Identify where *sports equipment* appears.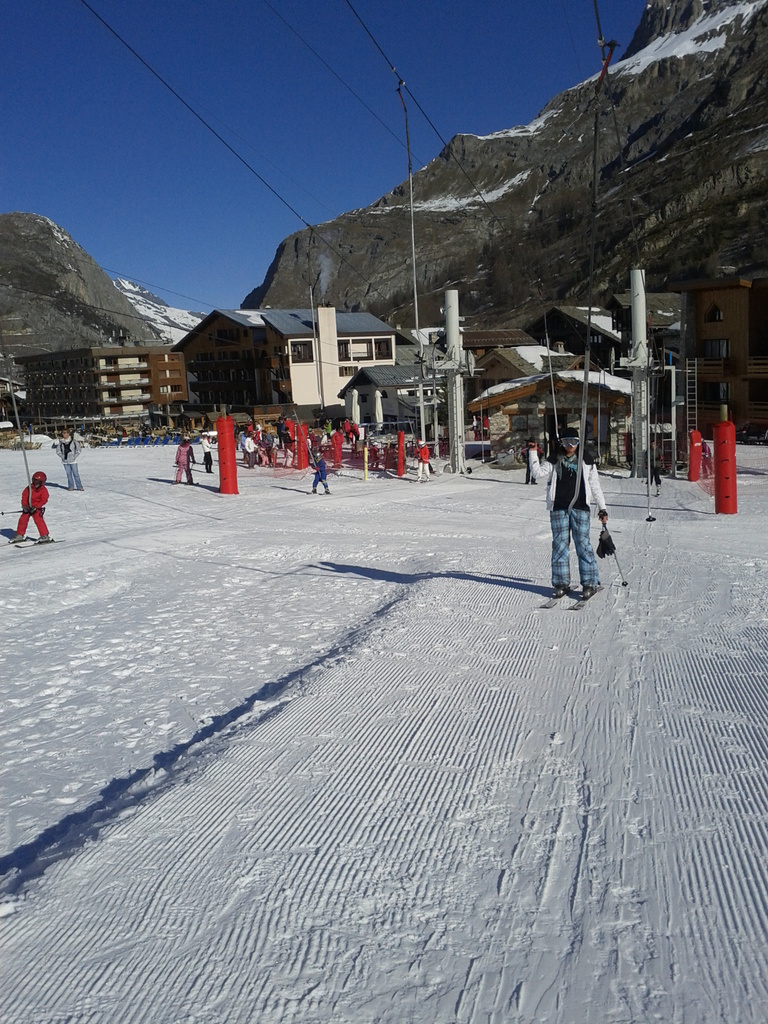
Appears at {"x1": 566, "y1": 581, "x2": 600, "y2": 609}.
